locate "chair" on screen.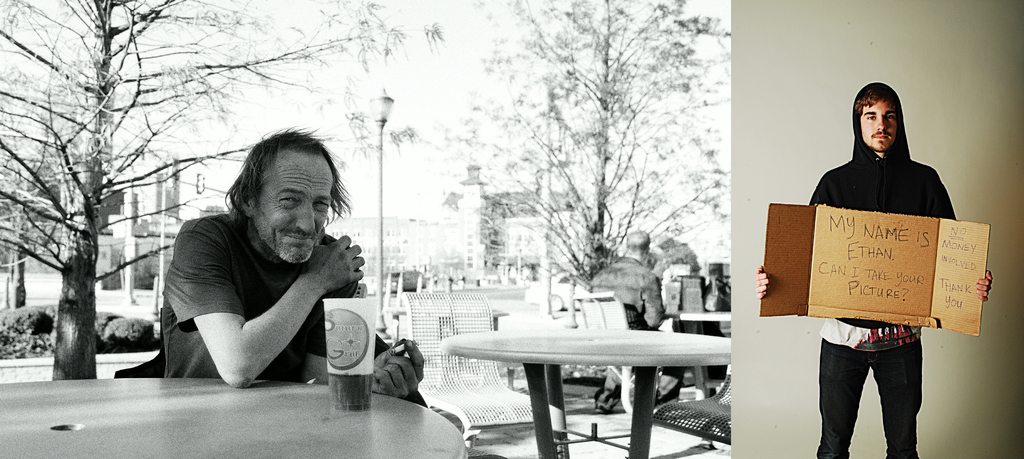
On screen at Rect(665, 276, 723, 391).
